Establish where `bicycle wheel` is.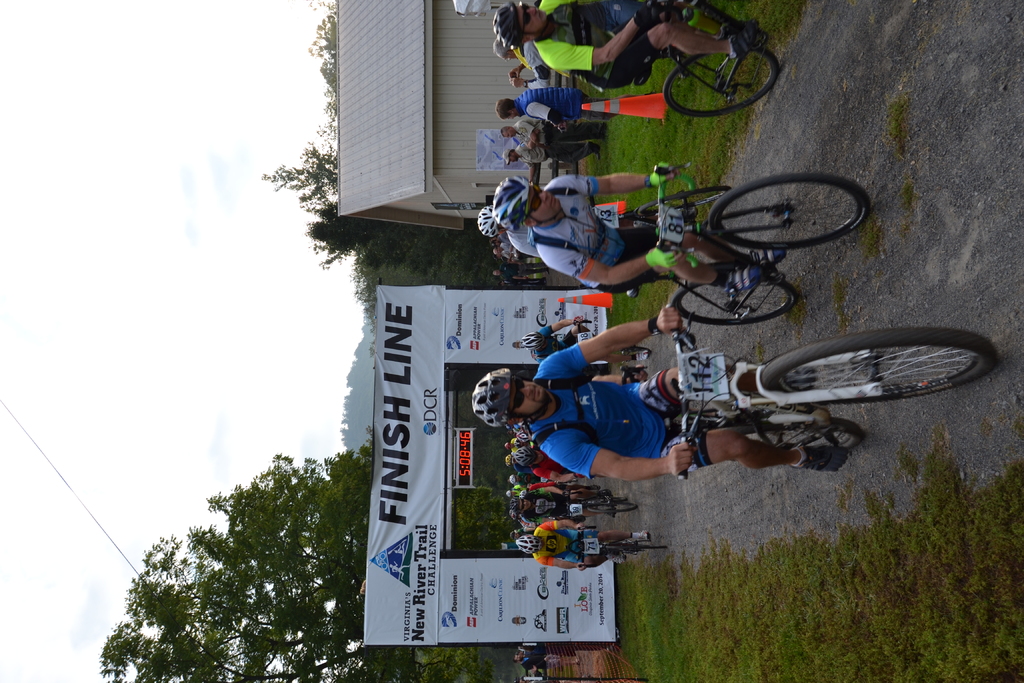
Established at box(711, 177, 874, 252).
